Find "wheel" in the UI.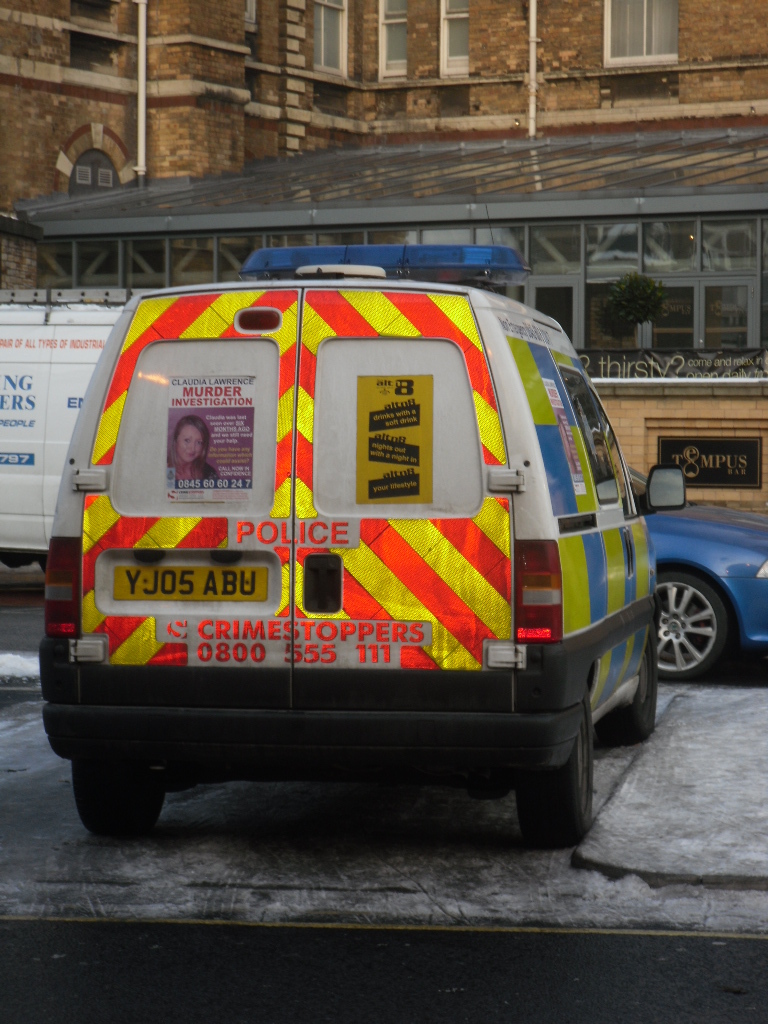
UI element at (658, 569, 729, 682).
